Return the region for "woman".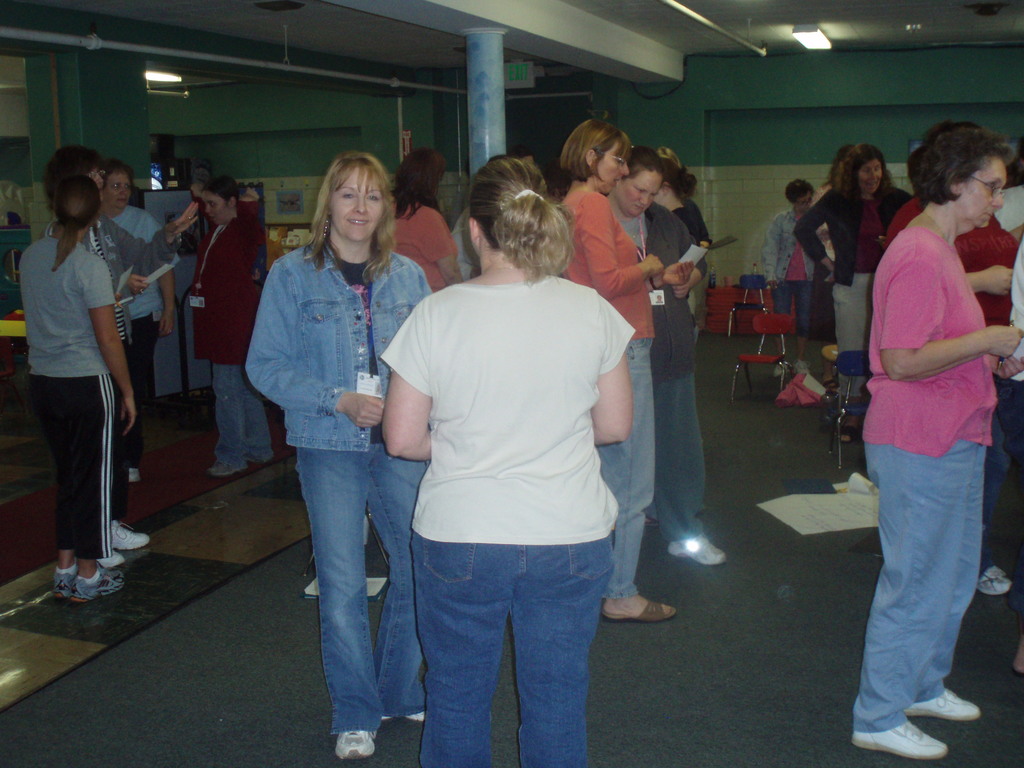
Rect(375, 152, 643, 767).
